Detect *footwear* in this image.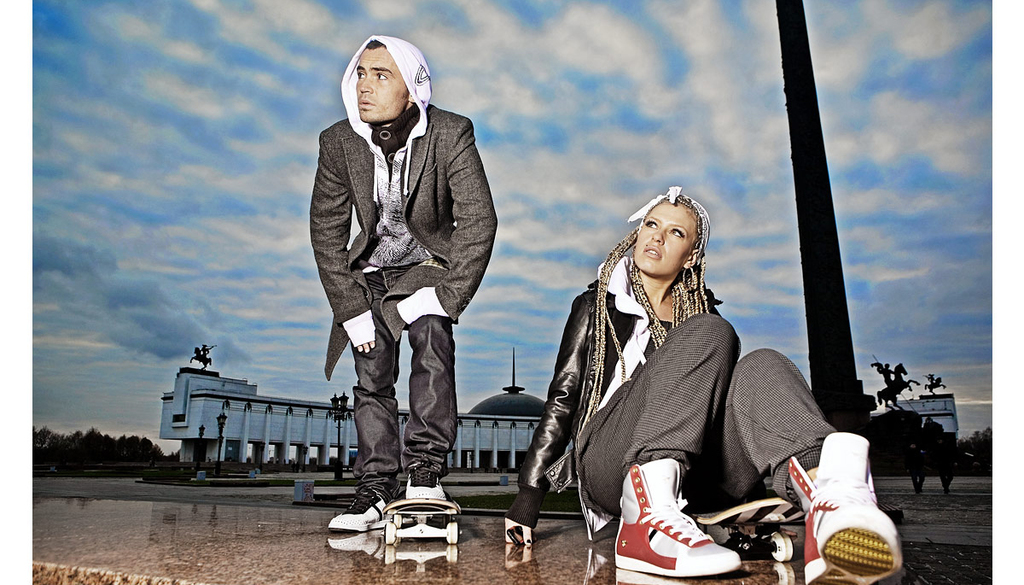
Detection: {"x1": 618, "y1": 478, "x2": 727, "y2": 578}.
